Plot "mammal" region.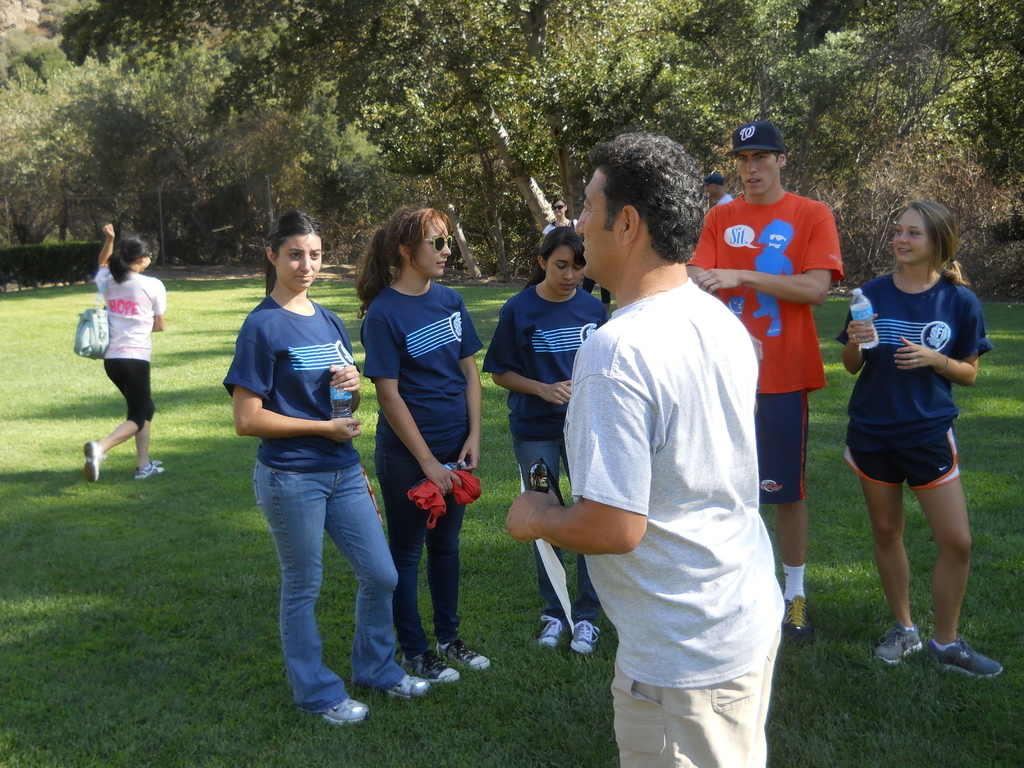
Plotted at 224 207 431 726.
